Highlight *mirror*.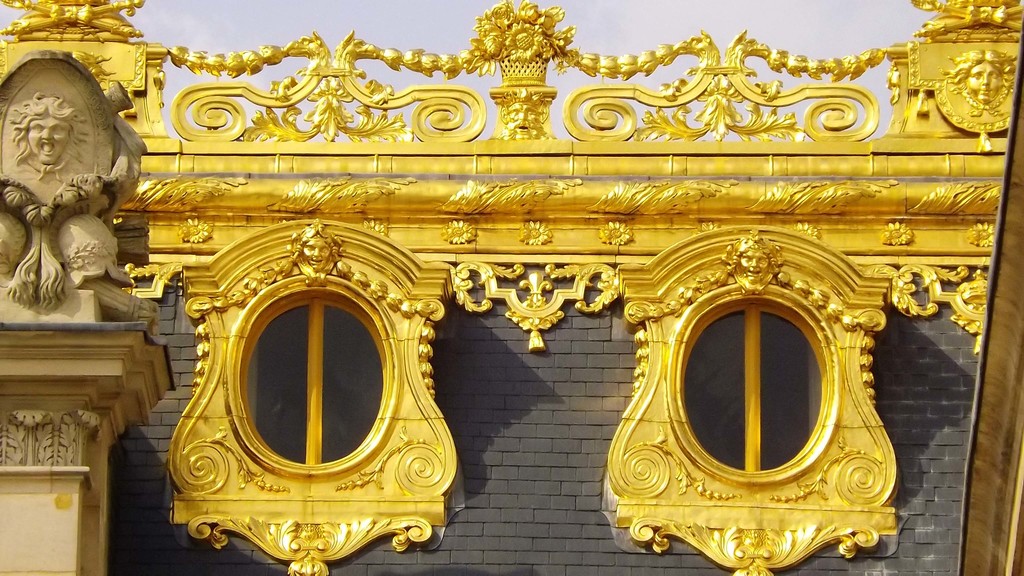
Highlighted region: bbox=[685, 312, 744, 471].
